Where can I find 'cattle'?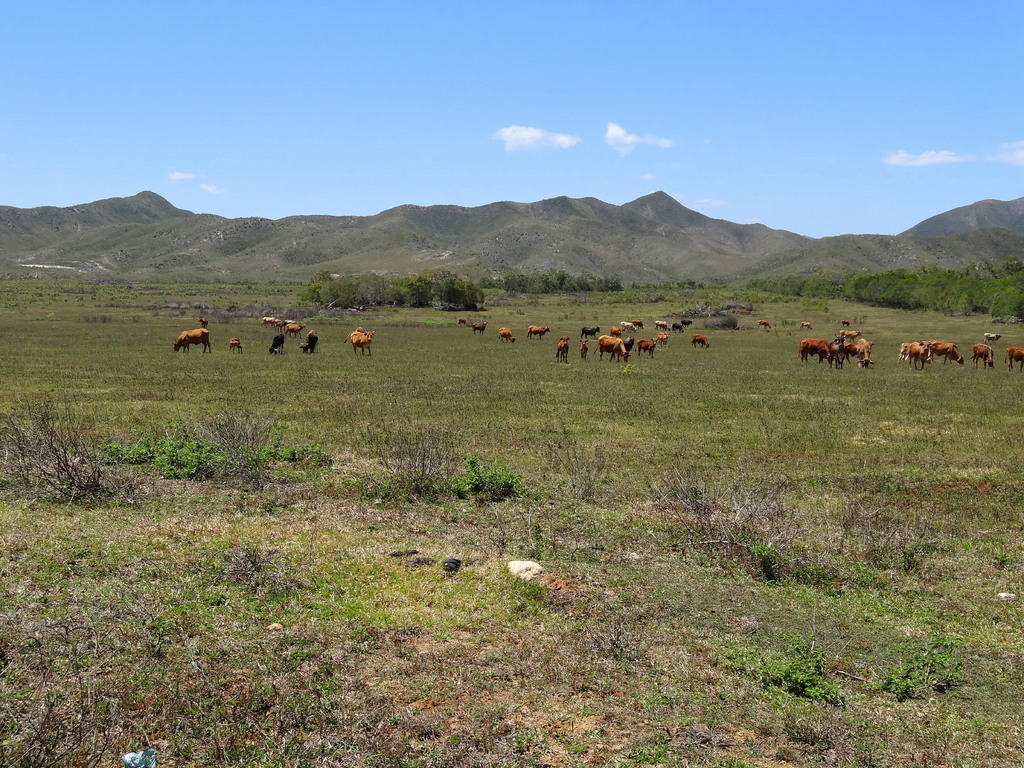
You can find it at (left=227, top=337, right=242, bottom=353).
